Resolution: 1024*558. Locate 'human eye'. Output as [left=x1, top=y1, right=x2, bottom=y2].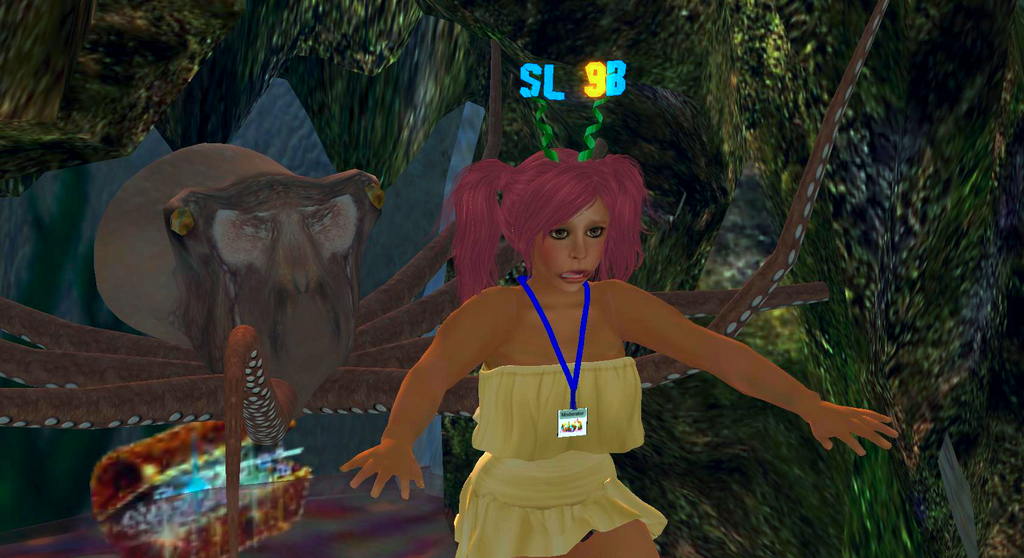
[left=585, top=224, right=607, bottom=238].
